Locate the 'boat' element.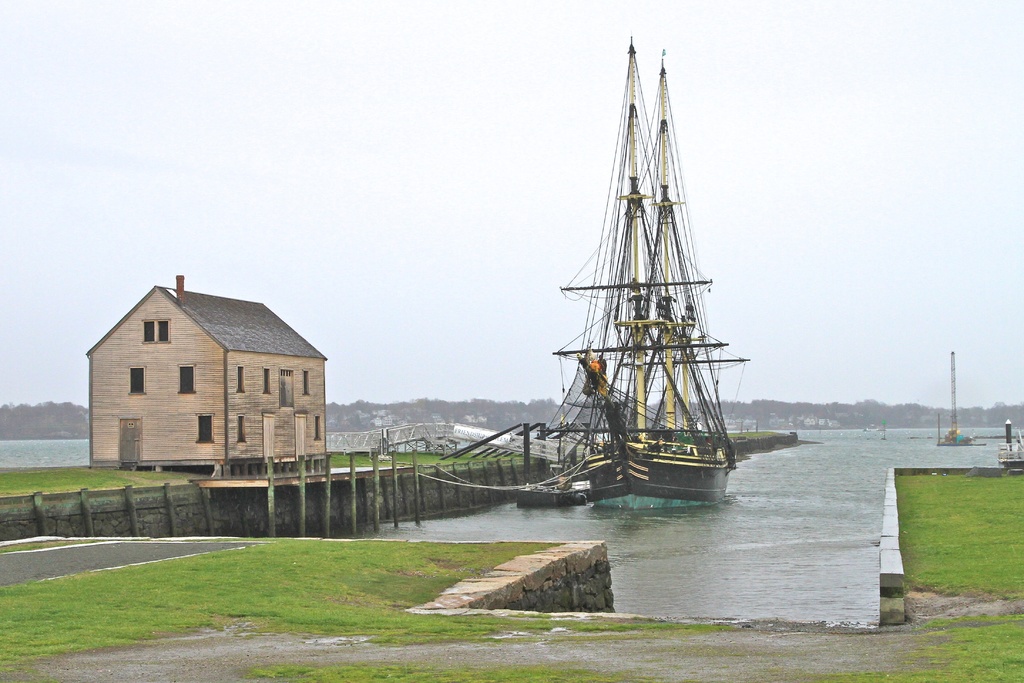
Element bbox: select_region(514, 470, 591, 507).
